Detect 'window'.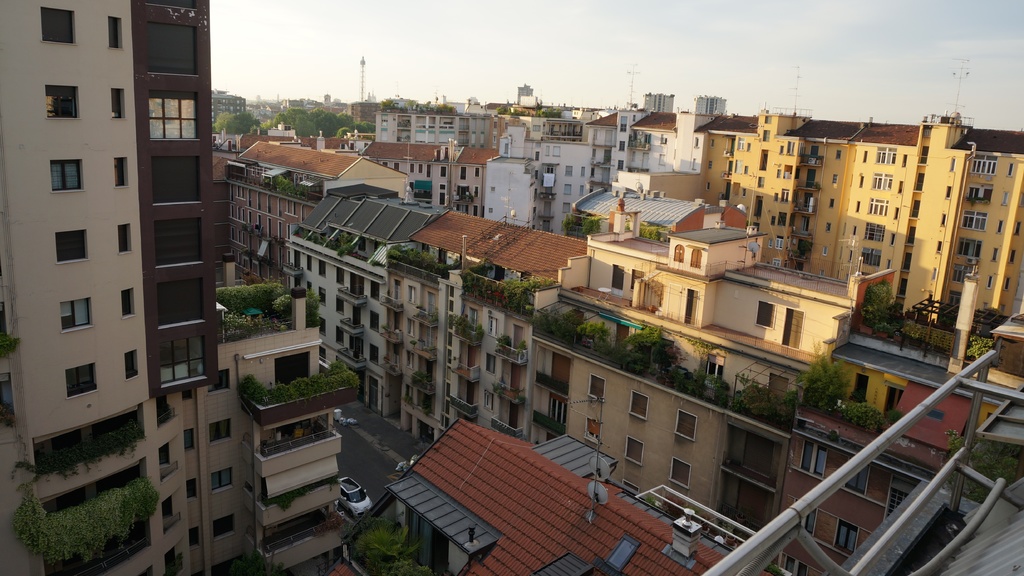
Detected at 955, 235, 981, 258.
